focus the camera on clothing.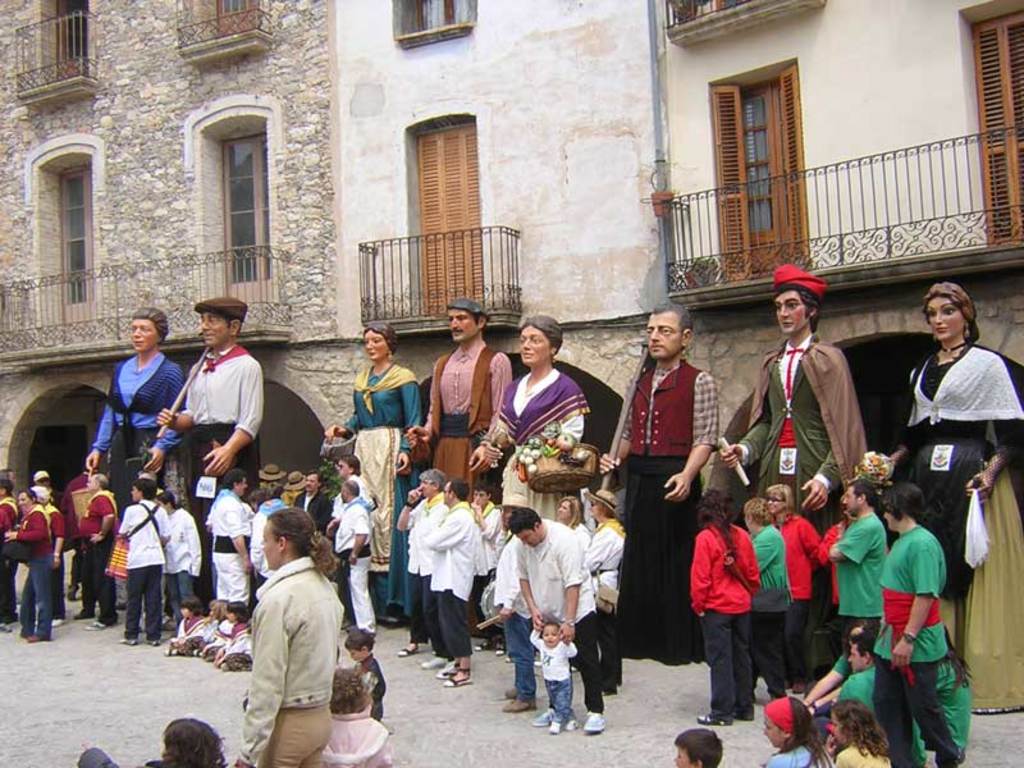
Focus region: 163, 506, 201, 577.
